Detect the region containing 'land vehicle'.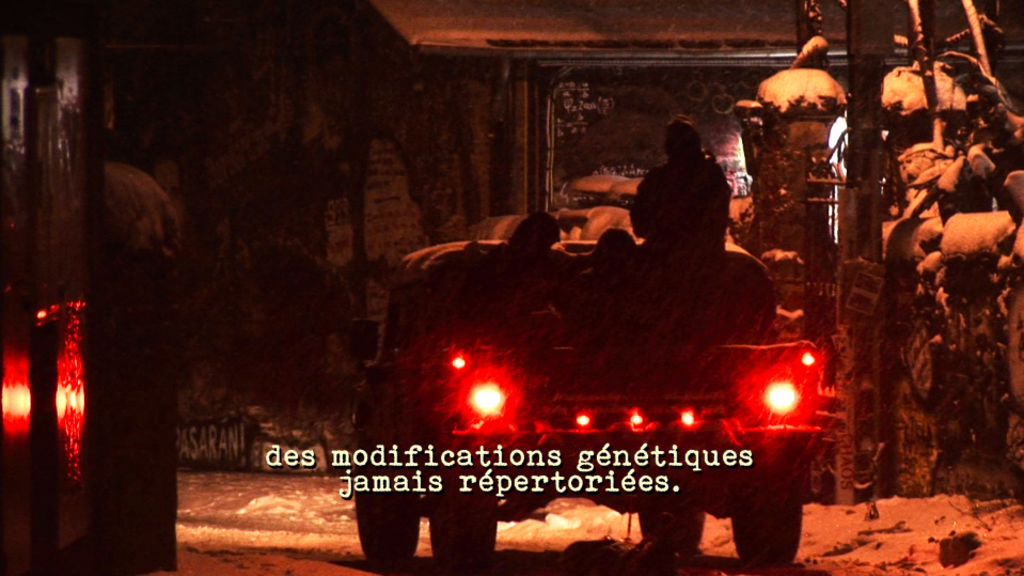
detection(329, 92, 888, 575).
